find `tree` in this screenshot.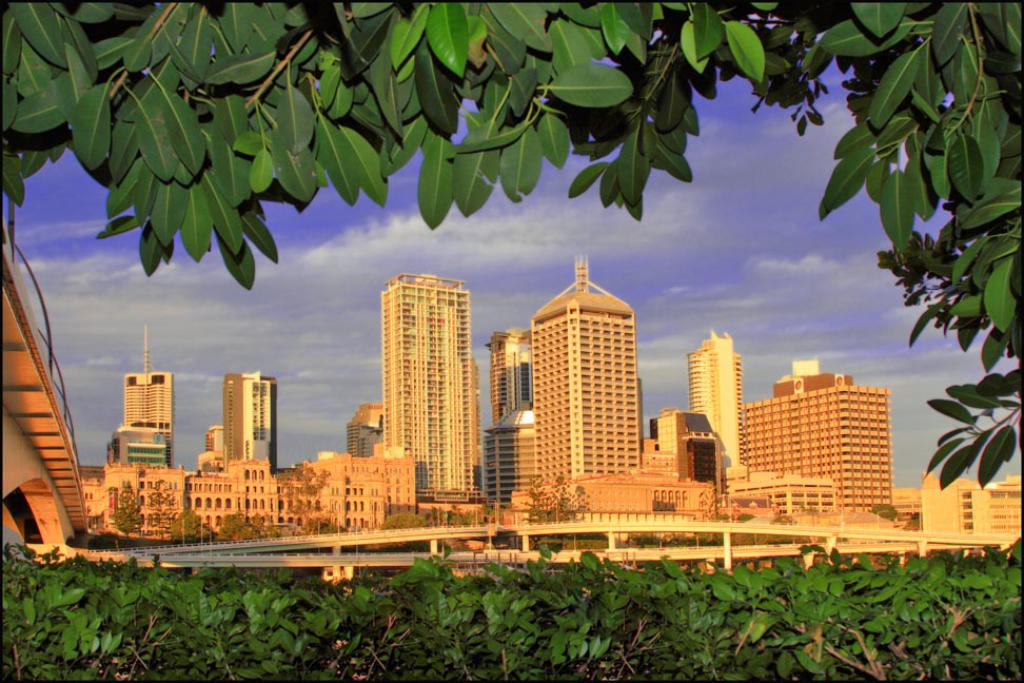
The bounding box for `tree` is (106, 496, 142, 546).
